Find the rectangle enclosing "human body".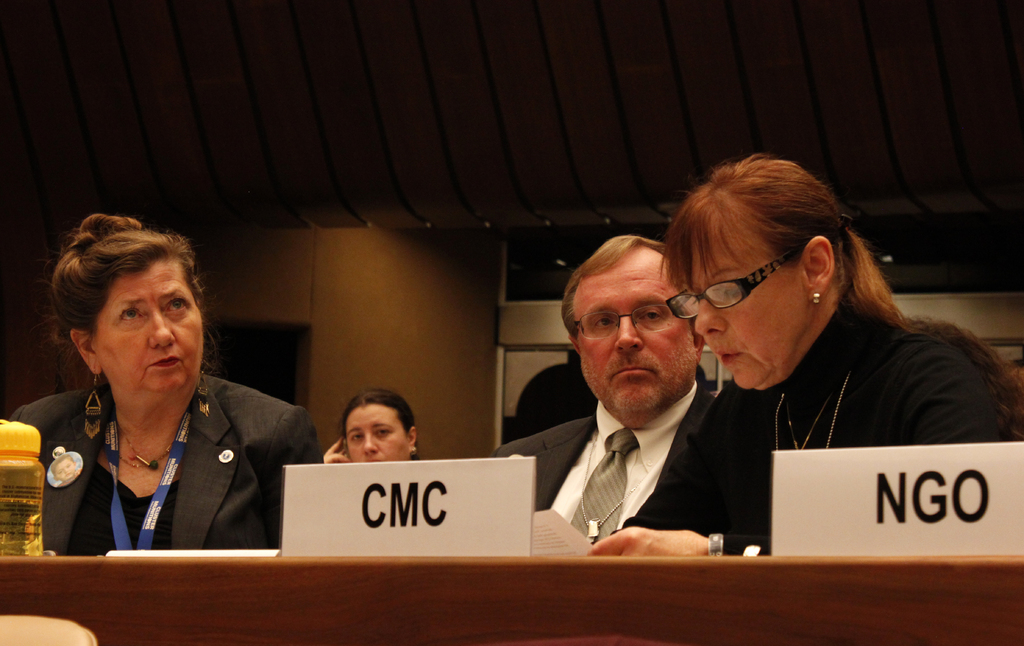
{"x1": 586, "y1": 301, "x2": 1023, "y2": 558}.
